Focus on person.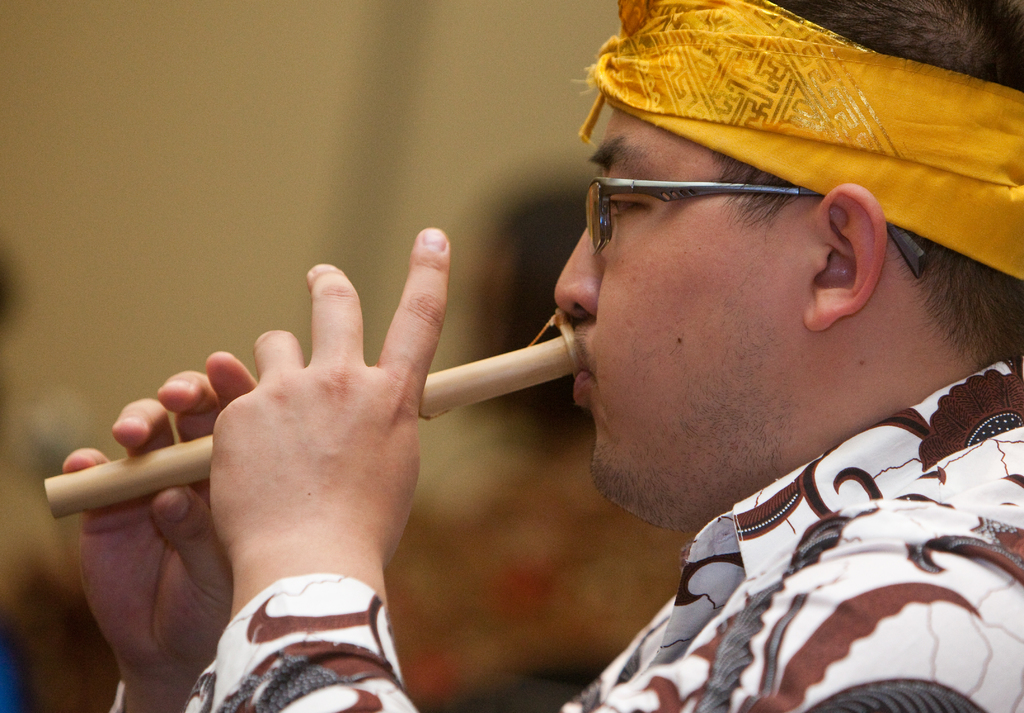
Focused at [58, 0, 1023, 712].
